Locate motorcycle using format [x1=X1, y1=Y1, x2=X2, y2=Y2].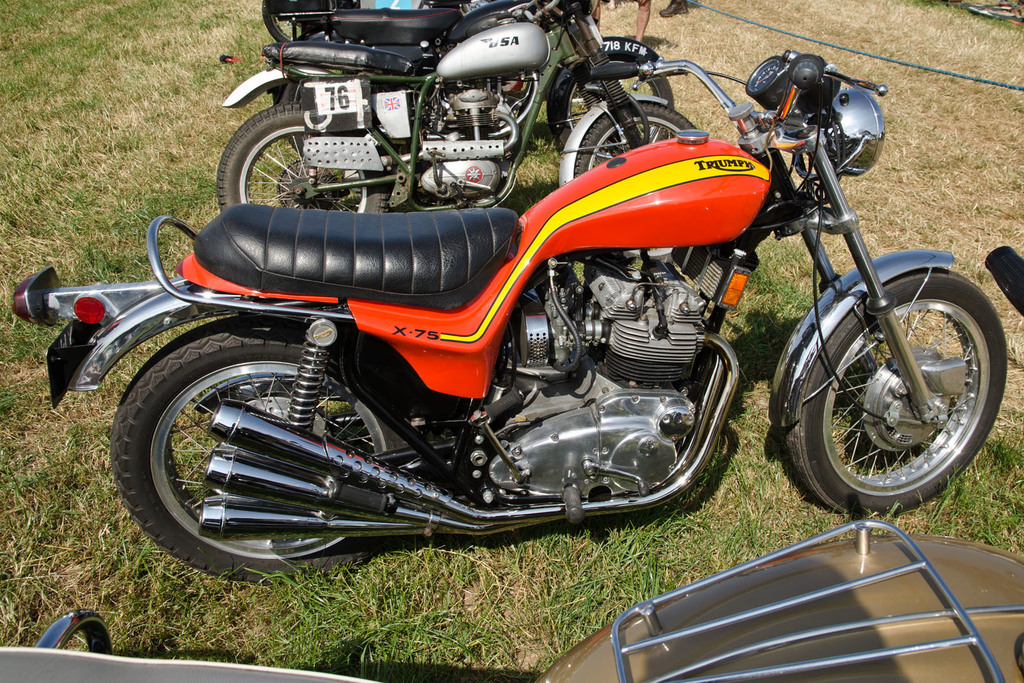
[x1=33, y1=237, x2=1023, y2=682].
